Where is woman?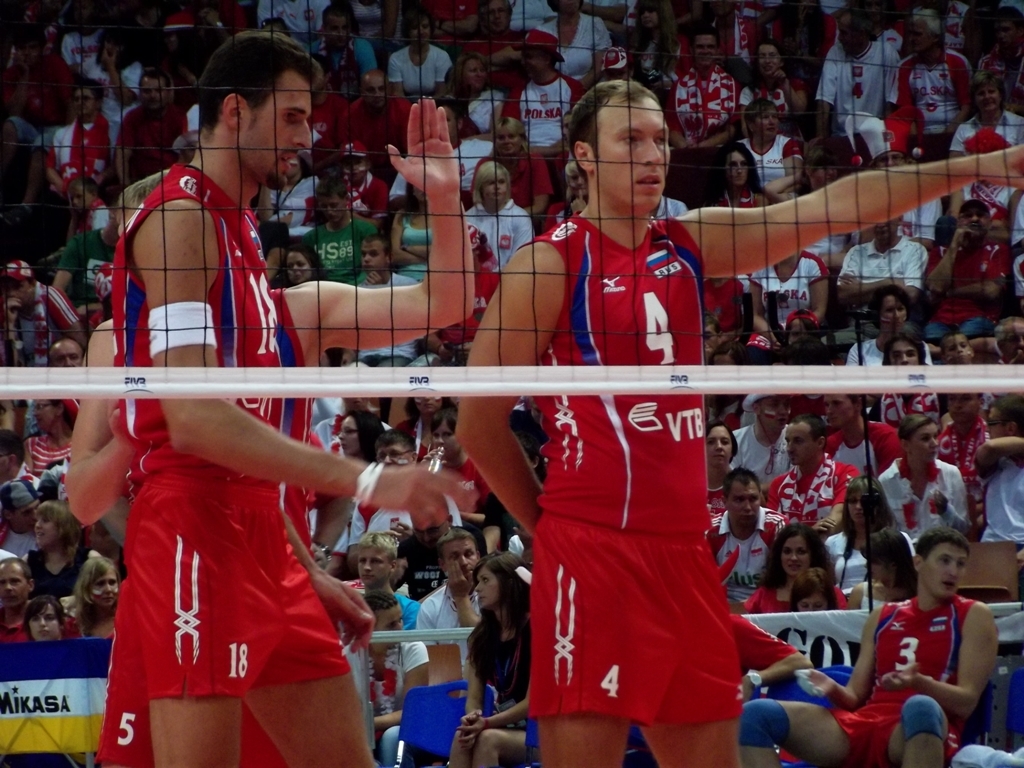
{"left": 823, "top": 476, "right": 914, "bottom": 588}.
